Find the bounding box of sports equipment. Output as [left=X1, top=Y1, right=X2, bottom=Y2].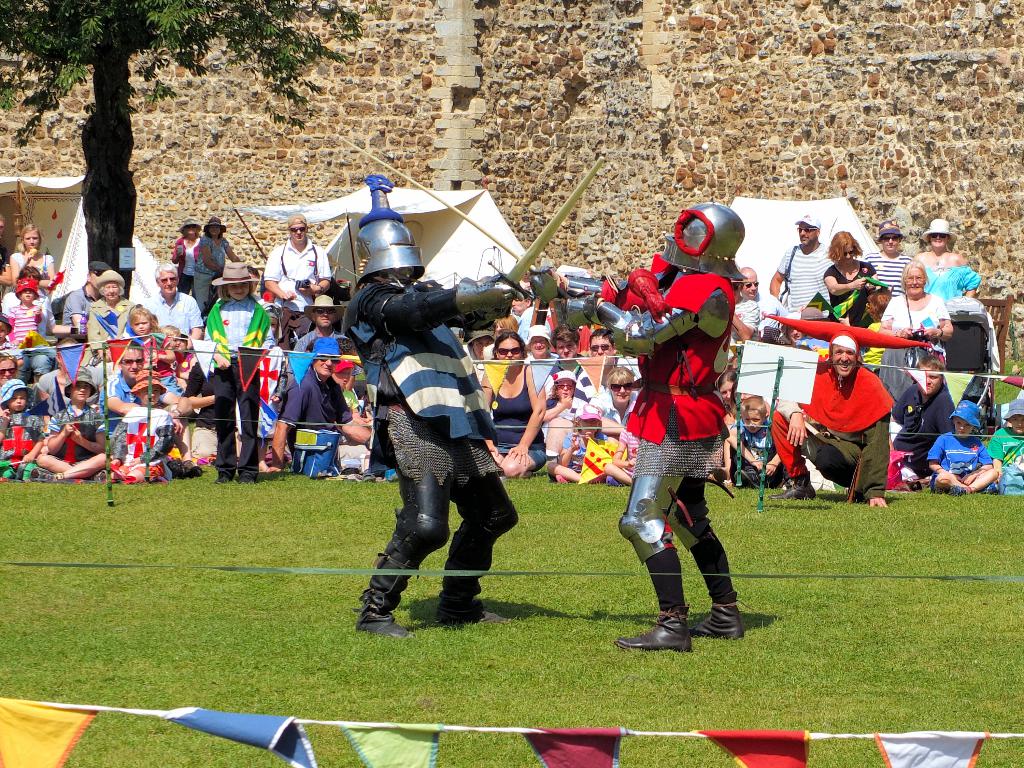
[left=456, top=274, right=524, bottom=310].
